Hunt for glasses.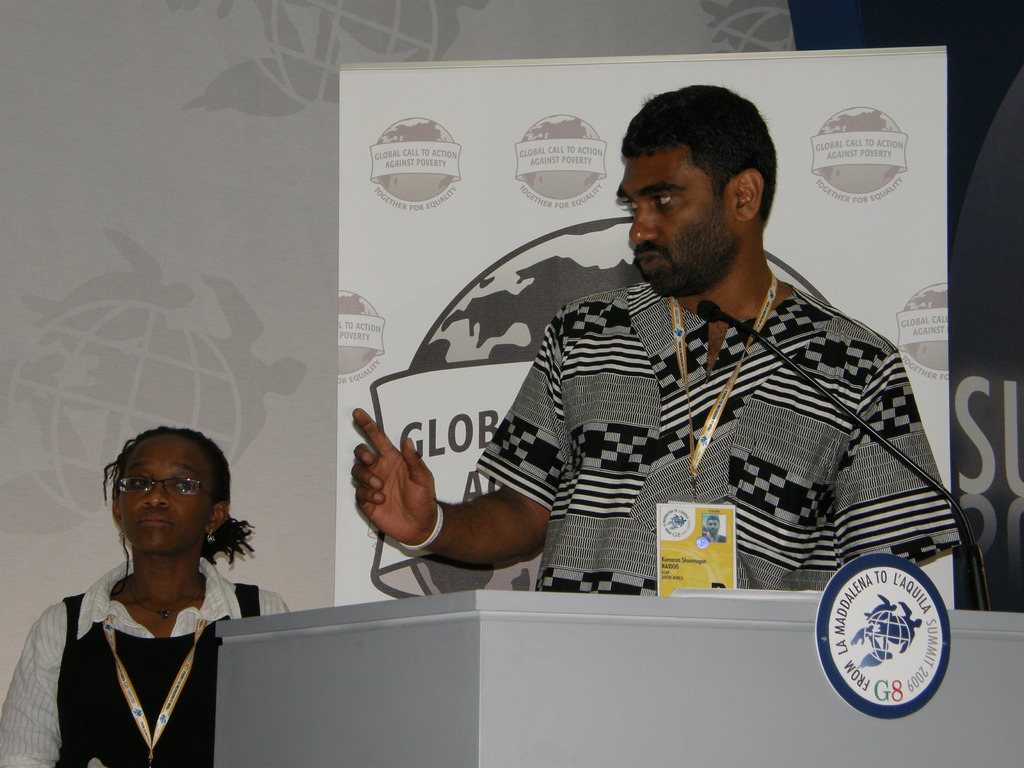
Hunted down at x1=111 y1=474 x2=225 y2=500.
